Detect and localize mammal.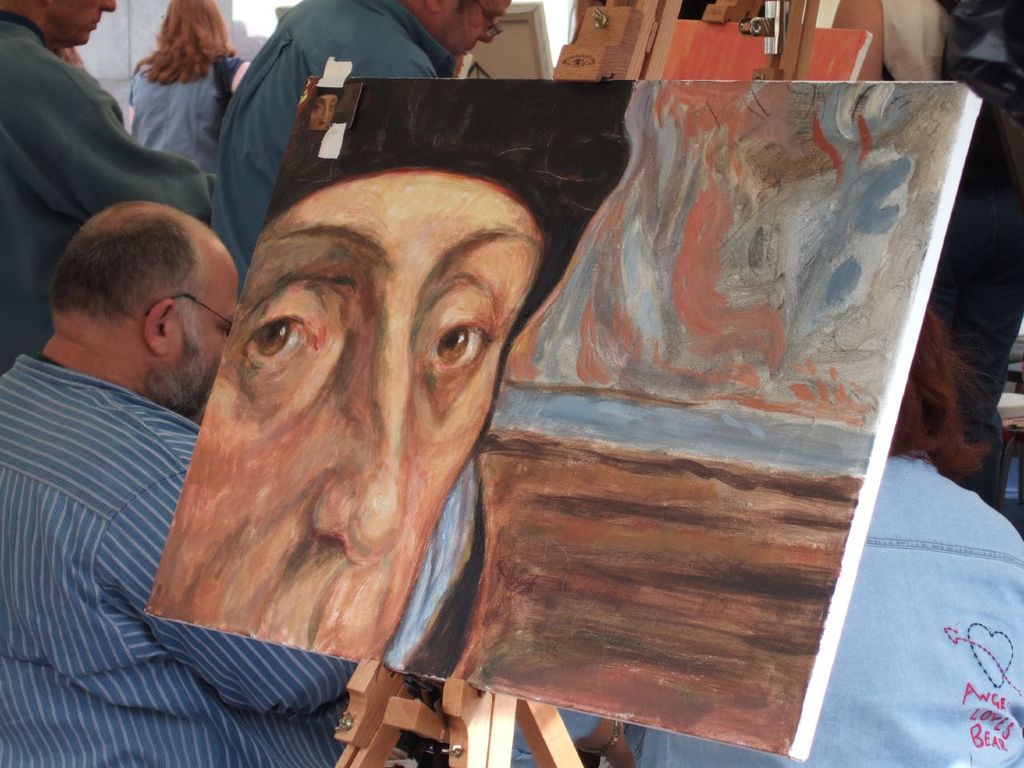
Localized at 0:0:214:370.
